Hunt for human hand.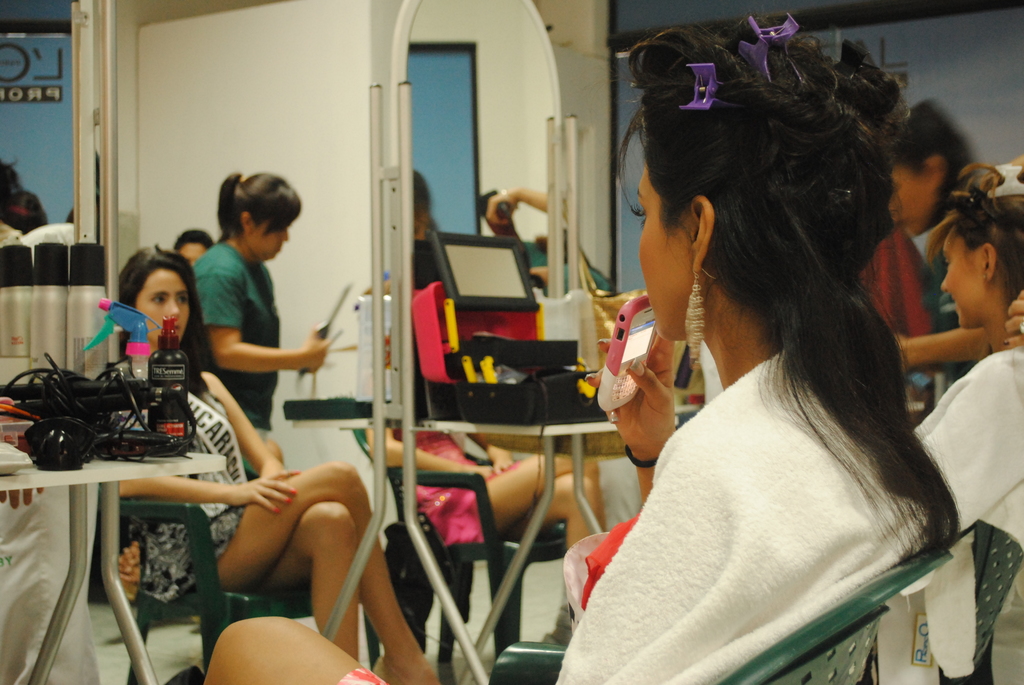
Hunted down at l=626, t=331, r=692, b=457.
